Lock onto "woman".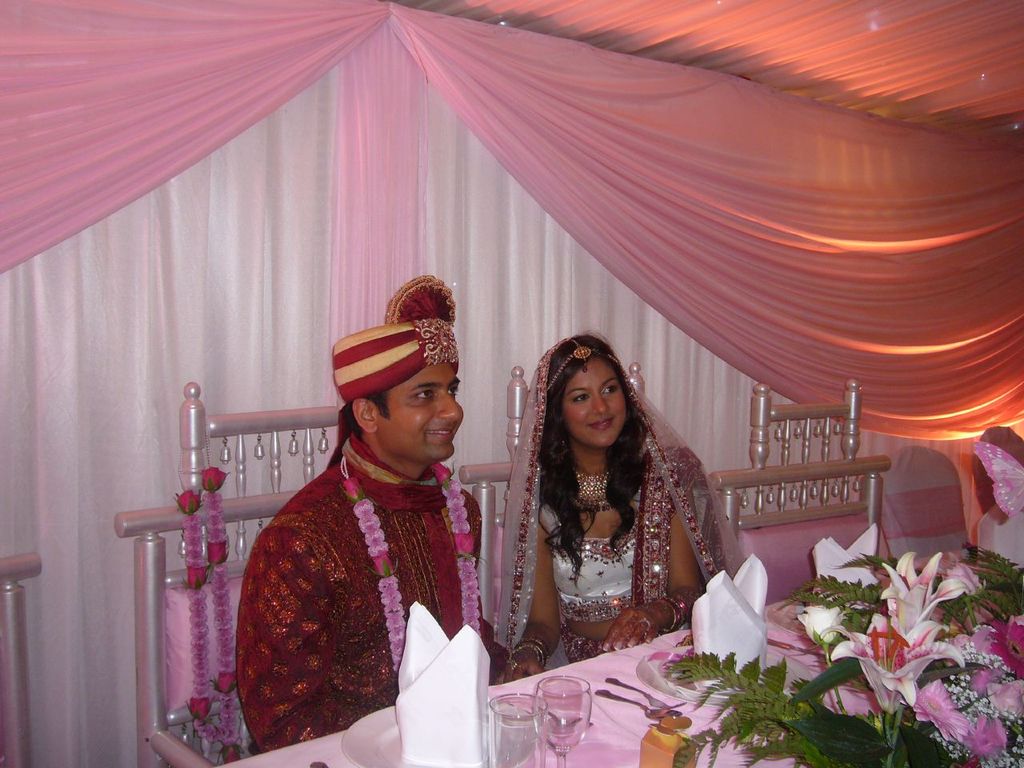
Locked: [483,329,729,669].
